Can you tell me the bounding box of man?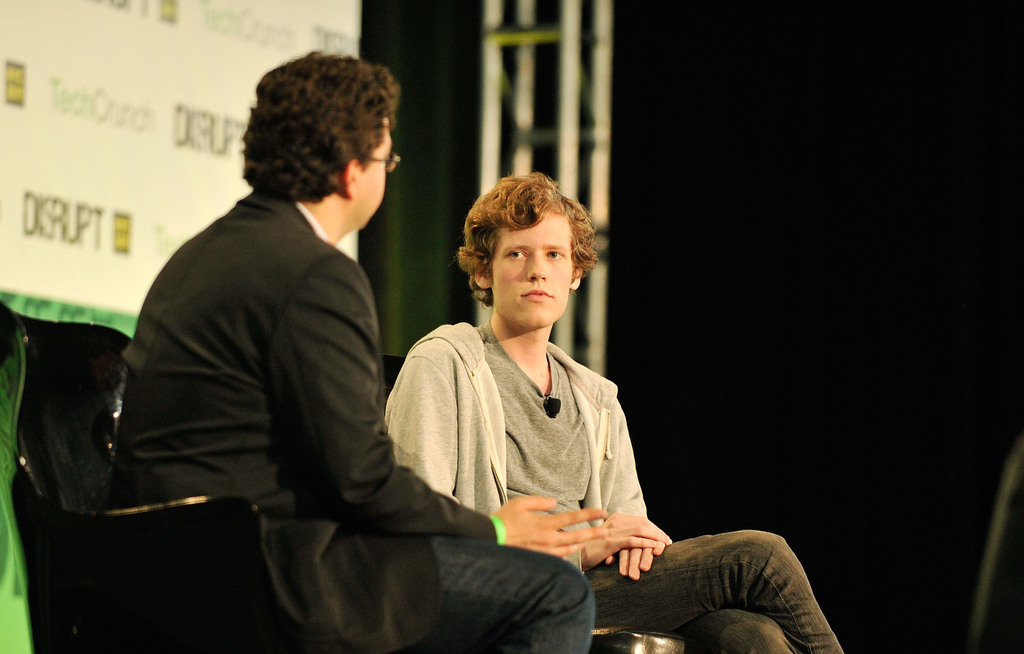
98 35 618 653.
